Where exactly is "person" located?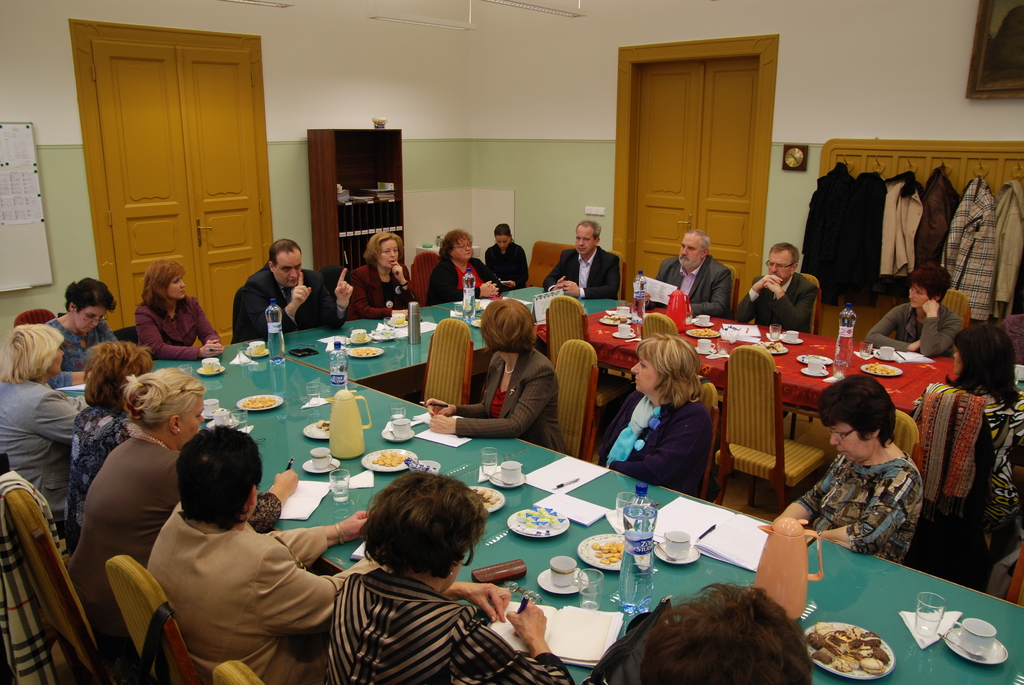
Its bounding box is Rect(234, 243, 342, 332).
